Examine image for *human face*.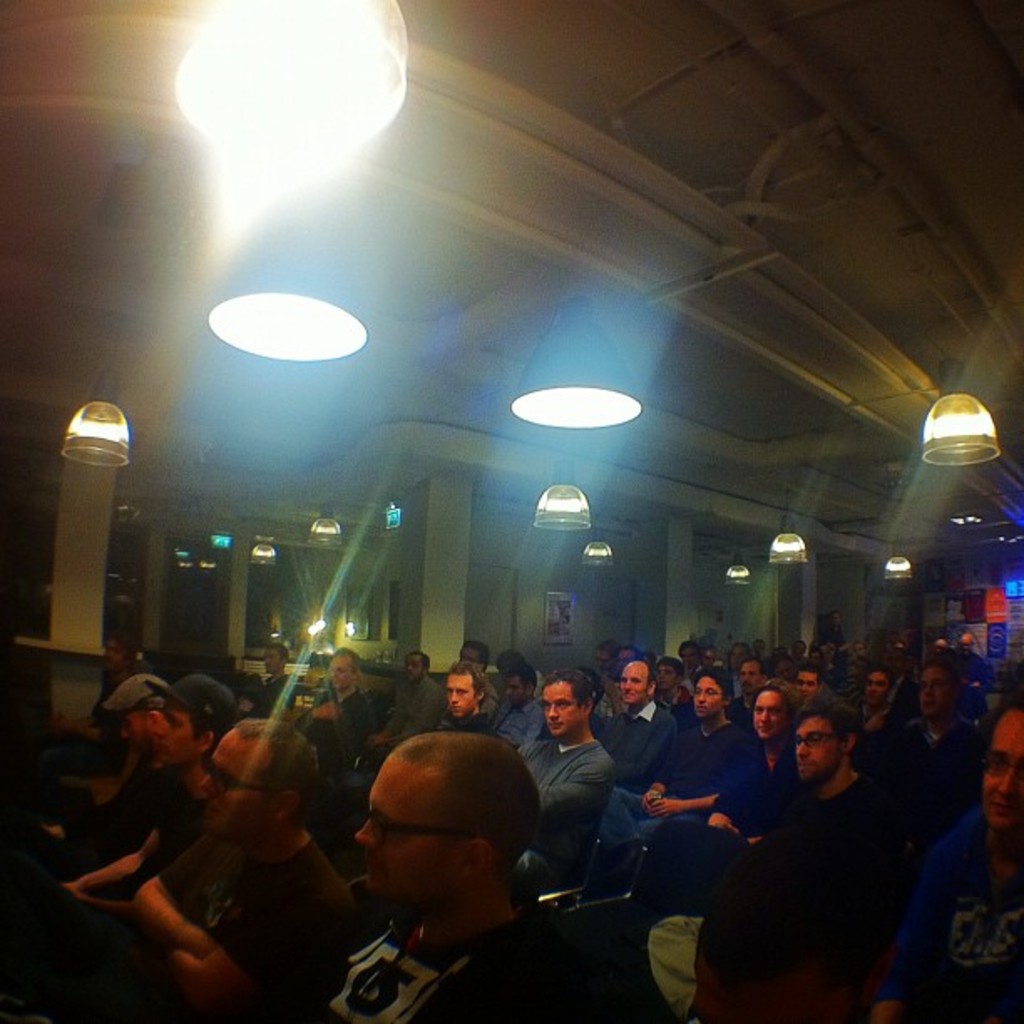
Examination result: (979, 711, 1022, 832).
